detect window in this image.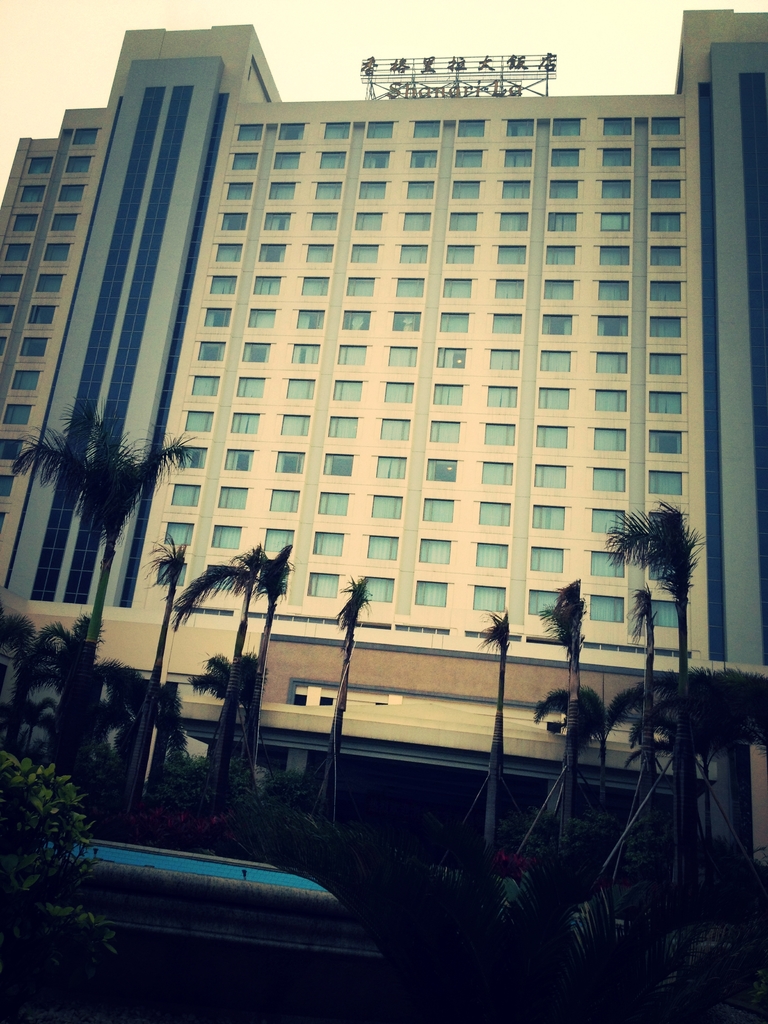
Detection: <region>345, 243, 378, 260</region>.
